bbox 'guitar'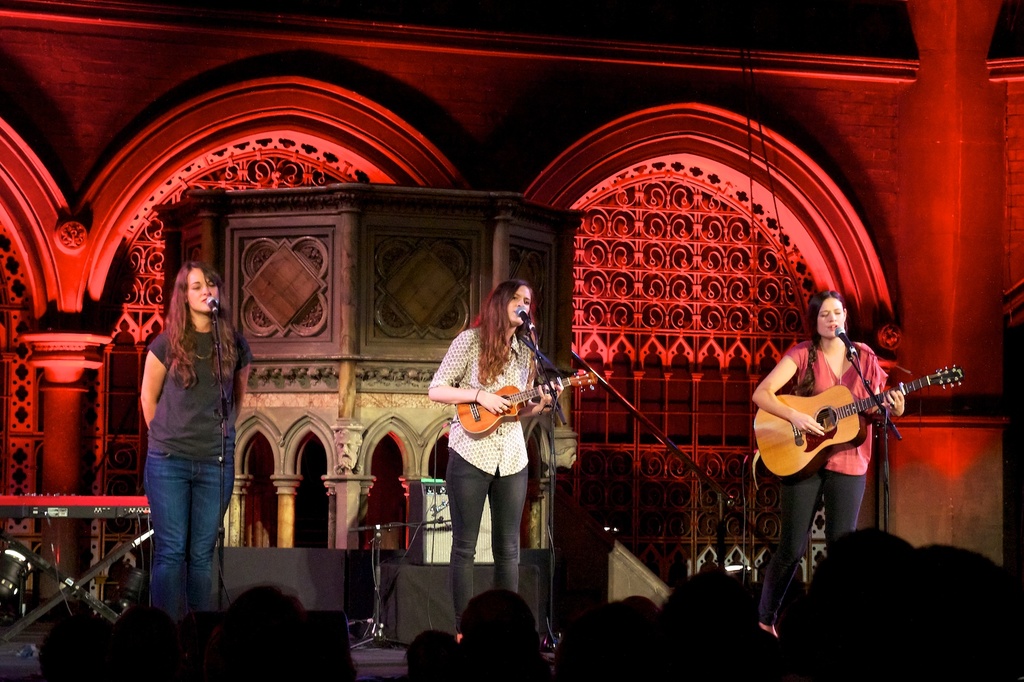
750/364/965/480
